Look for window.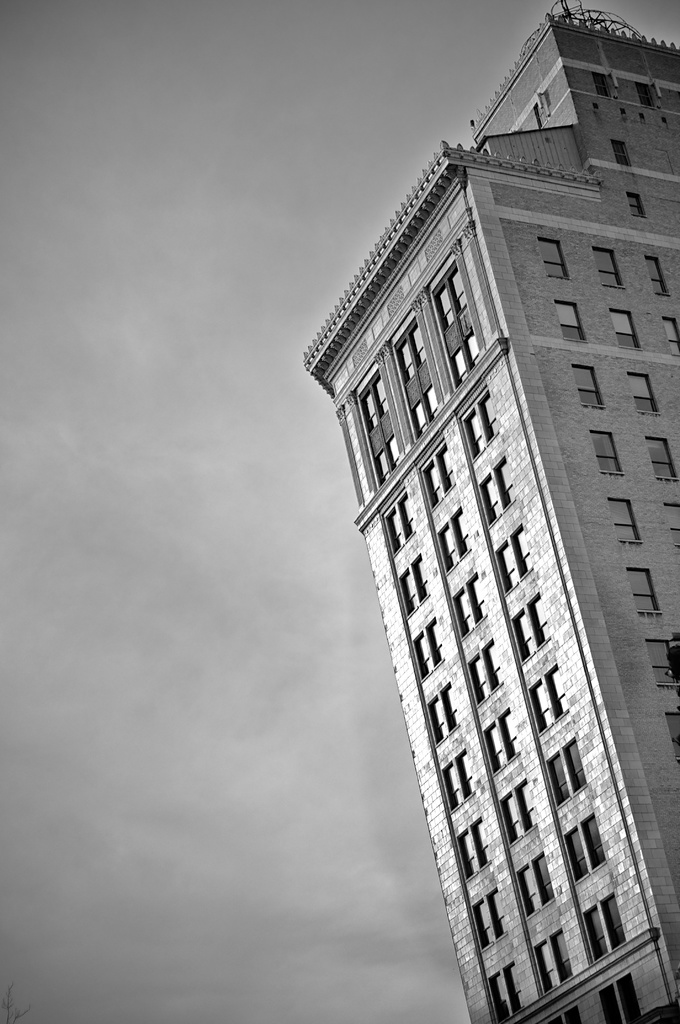
Found: <box>439,516,458,576</box>.
